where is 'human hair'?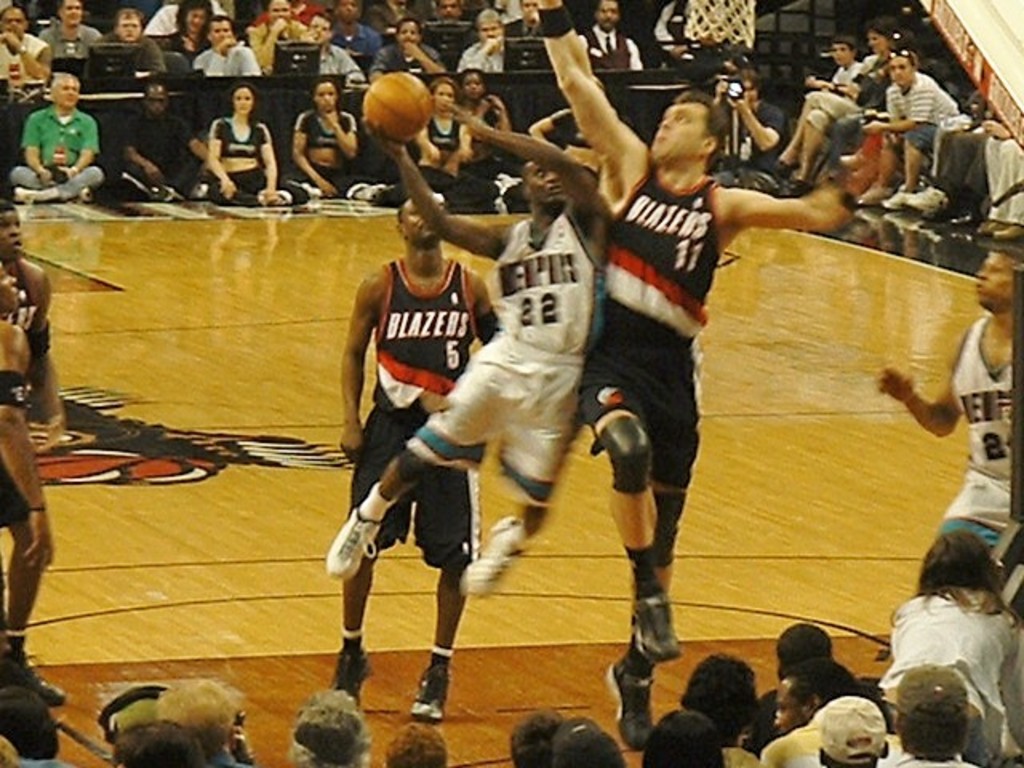
669:90:734:157.
